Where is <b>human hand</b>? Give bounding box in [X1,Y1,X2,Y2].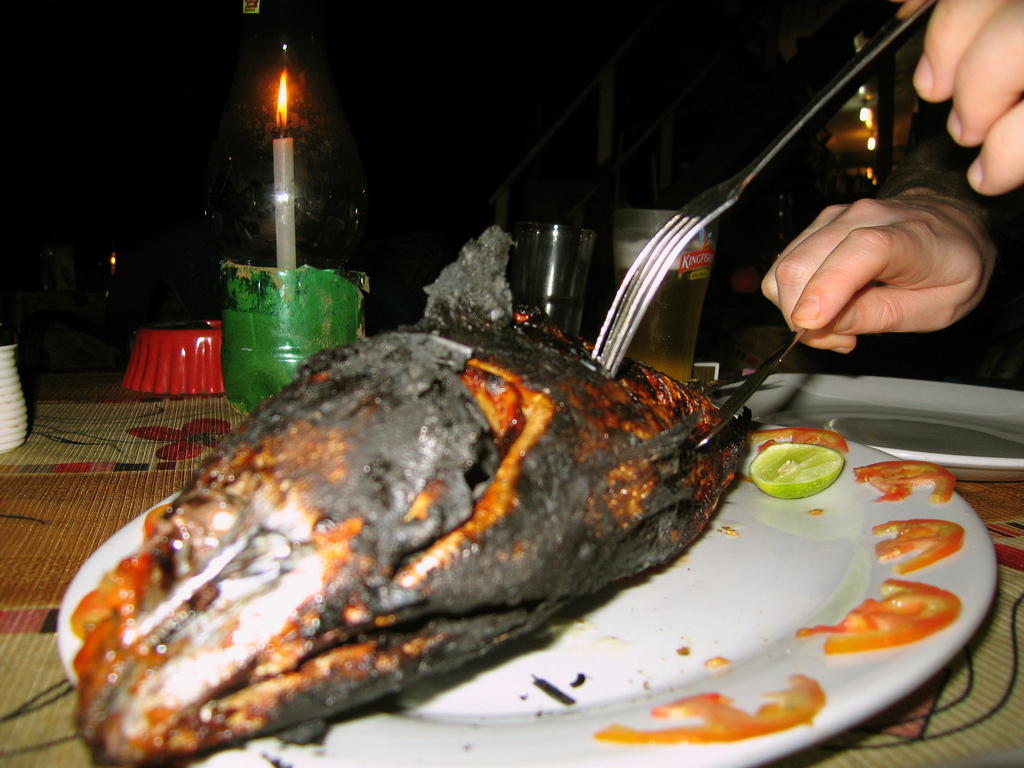
[892,0,1023,236].
